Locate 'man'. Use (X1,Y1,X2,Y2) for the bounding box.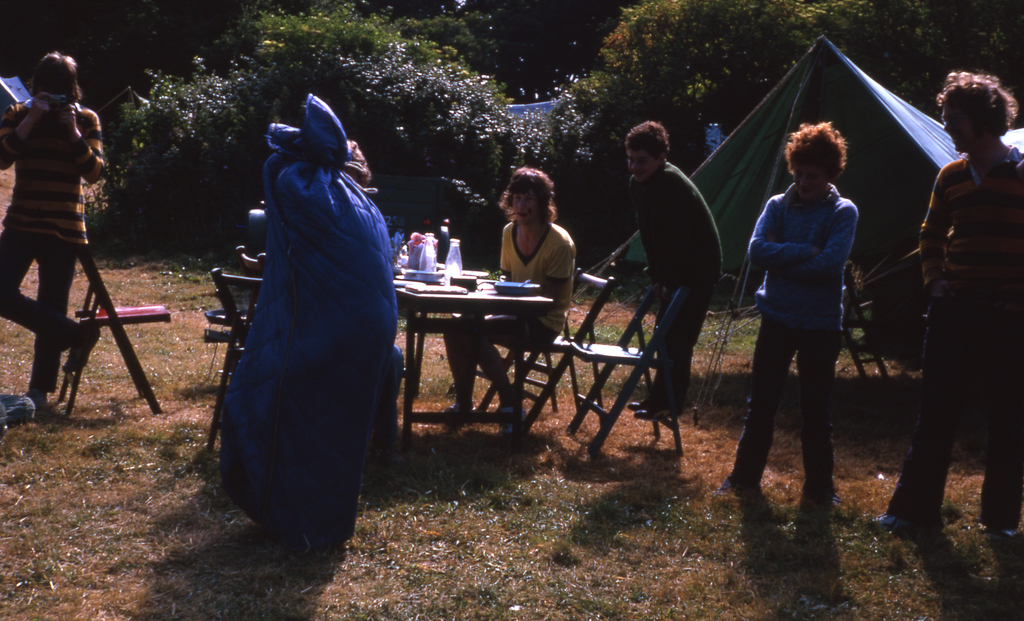
(874,72,1023,536).
